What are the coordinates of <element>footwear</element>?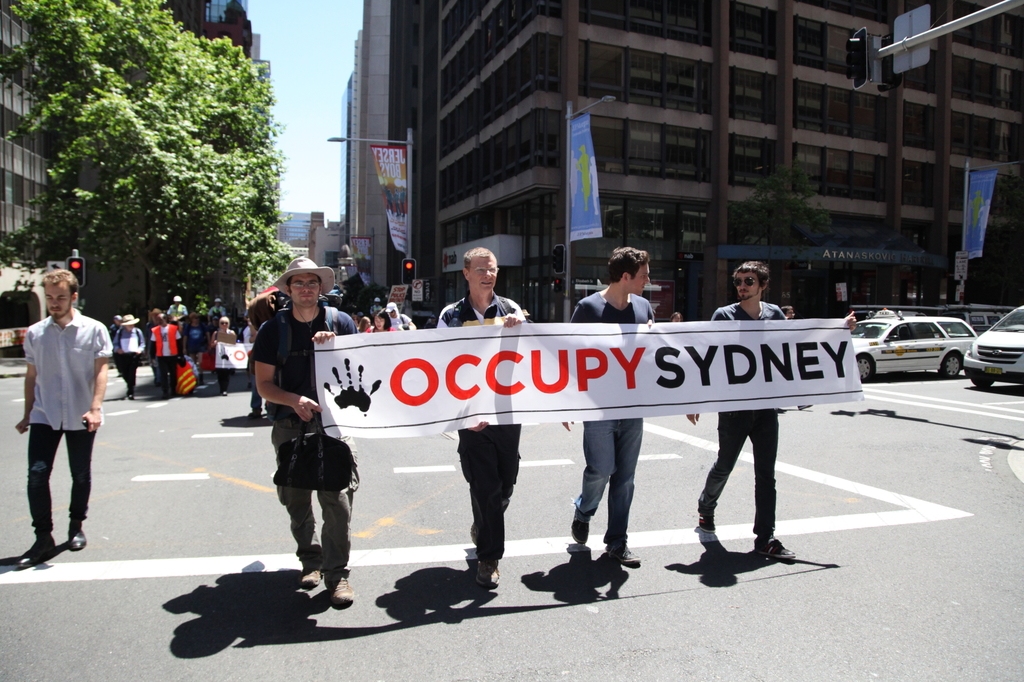
box(63, 519, 85, 550).
